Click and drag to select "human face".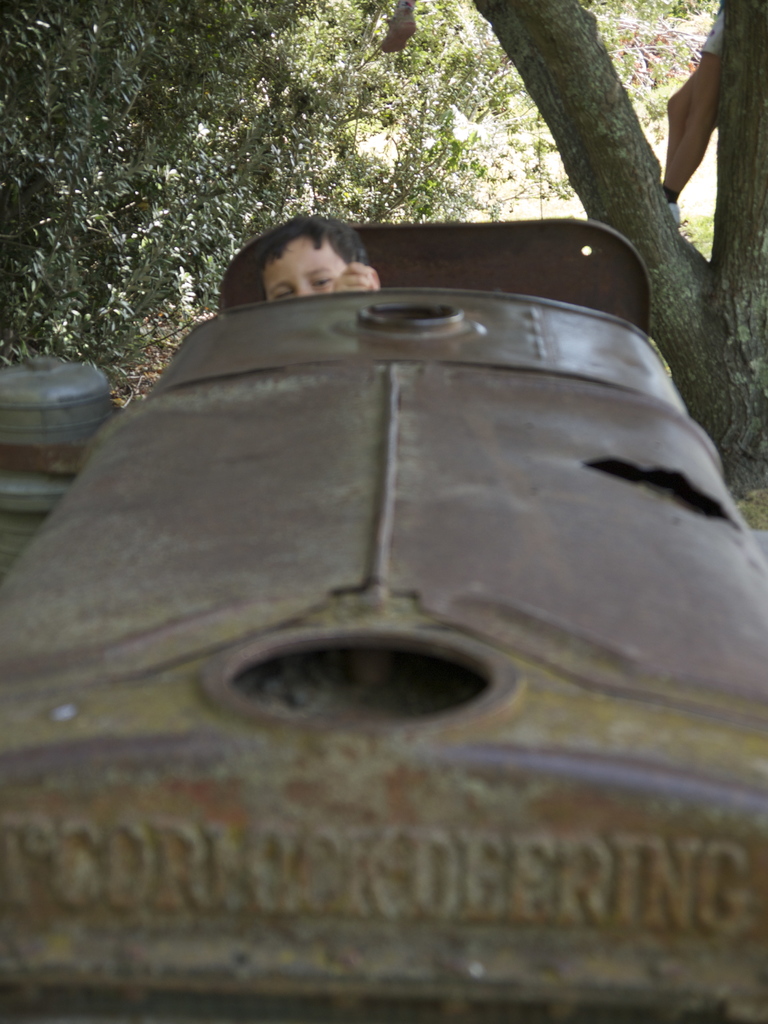
Selection: [left=263, top=233, right=349, bottom=301].
